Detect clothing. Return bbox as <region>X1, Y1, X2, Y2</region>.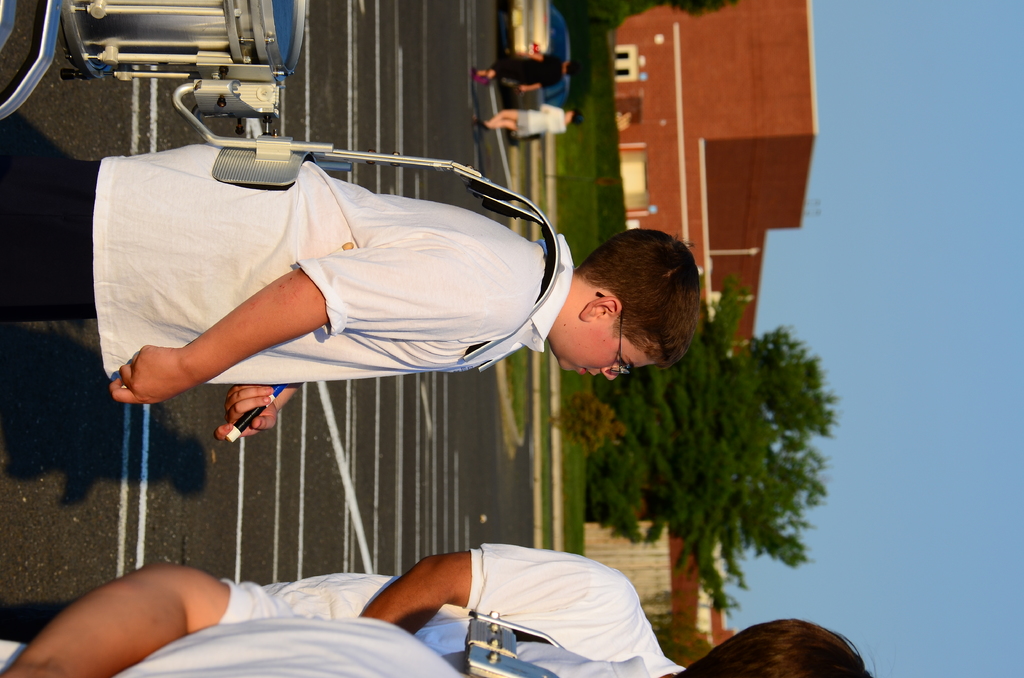
<region>0, 540, 678, 677</region>.
